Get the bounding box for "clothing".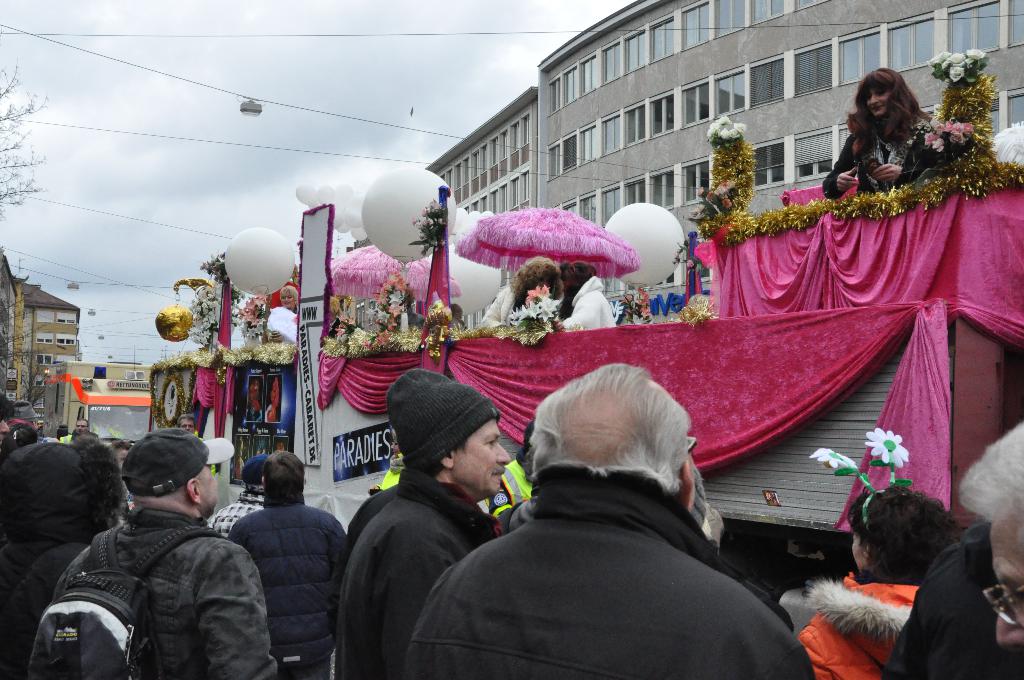
Rect(488, 446, 535, 513).
